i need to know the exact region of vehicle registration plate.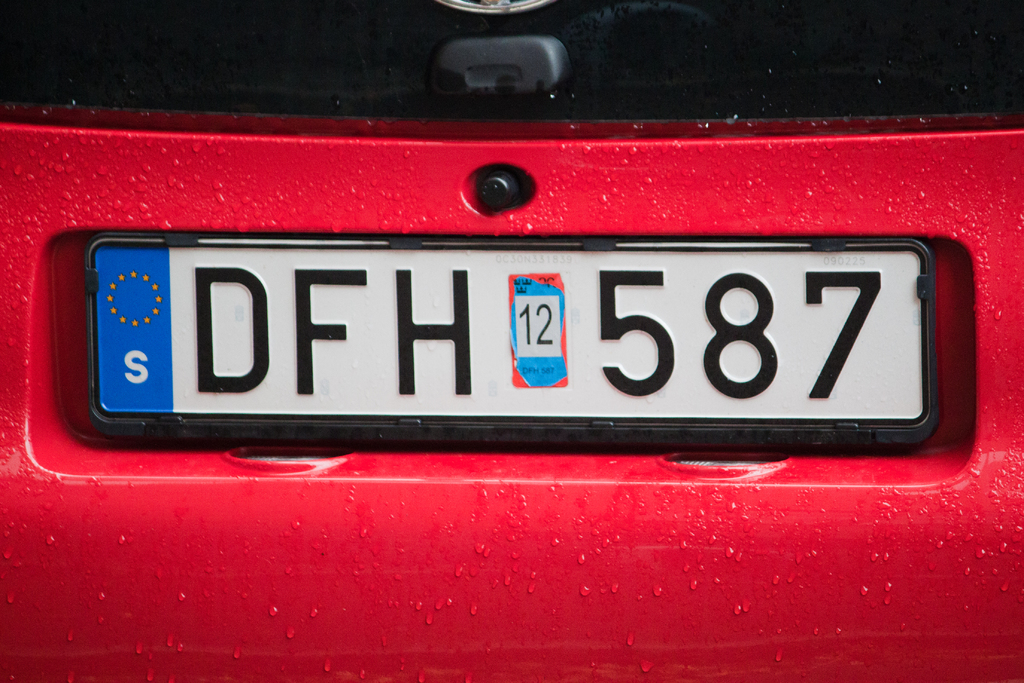
Region: [79, 232, 938, 452].
